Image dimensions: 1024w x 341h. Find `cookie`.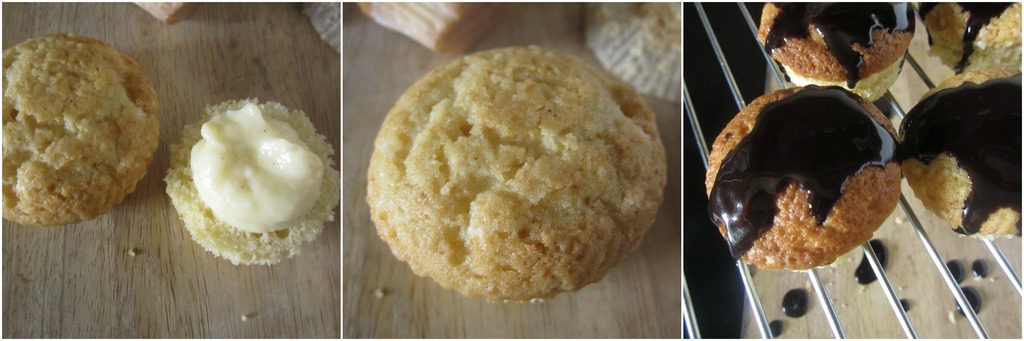
box=[700, 82, 902, 275].
